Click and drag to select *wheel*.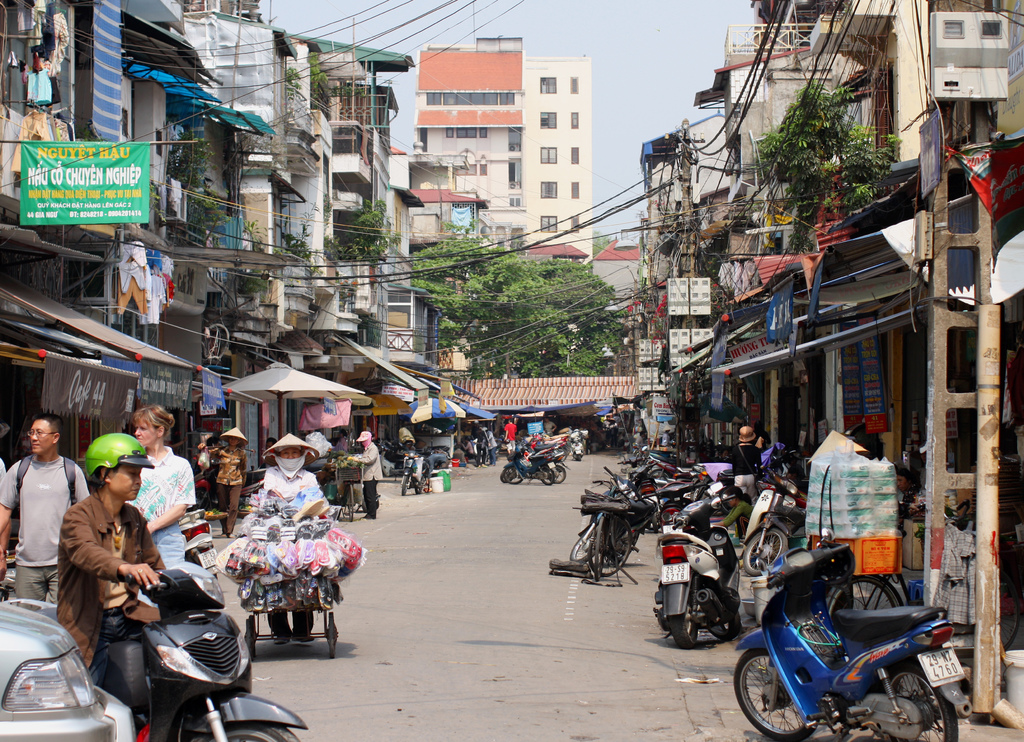
Selection: bbox=[827, 577, 907, 615].
